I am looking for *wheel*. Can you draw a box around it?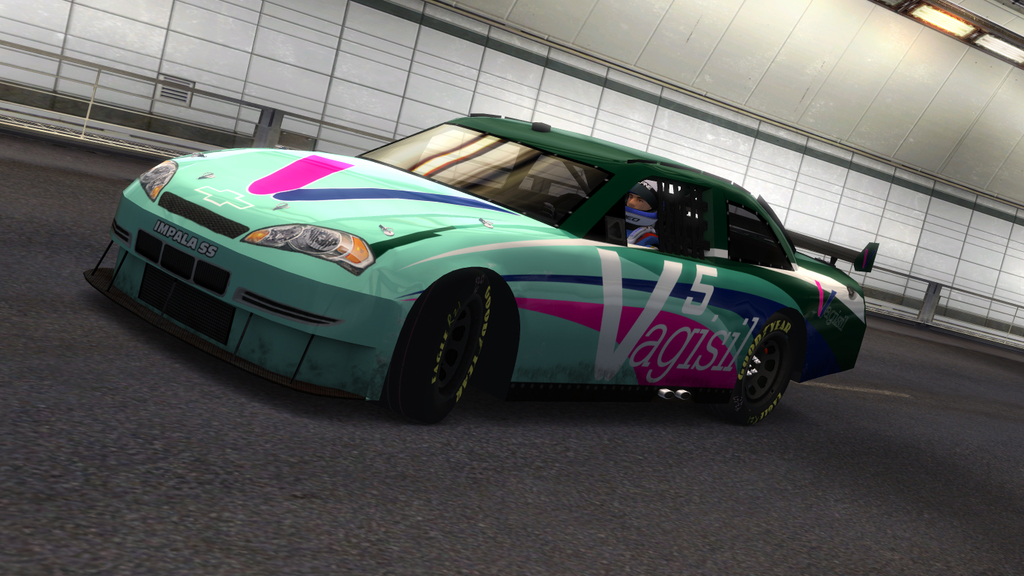
Sure, the bounding box is region(392, 274, 496, 411).
